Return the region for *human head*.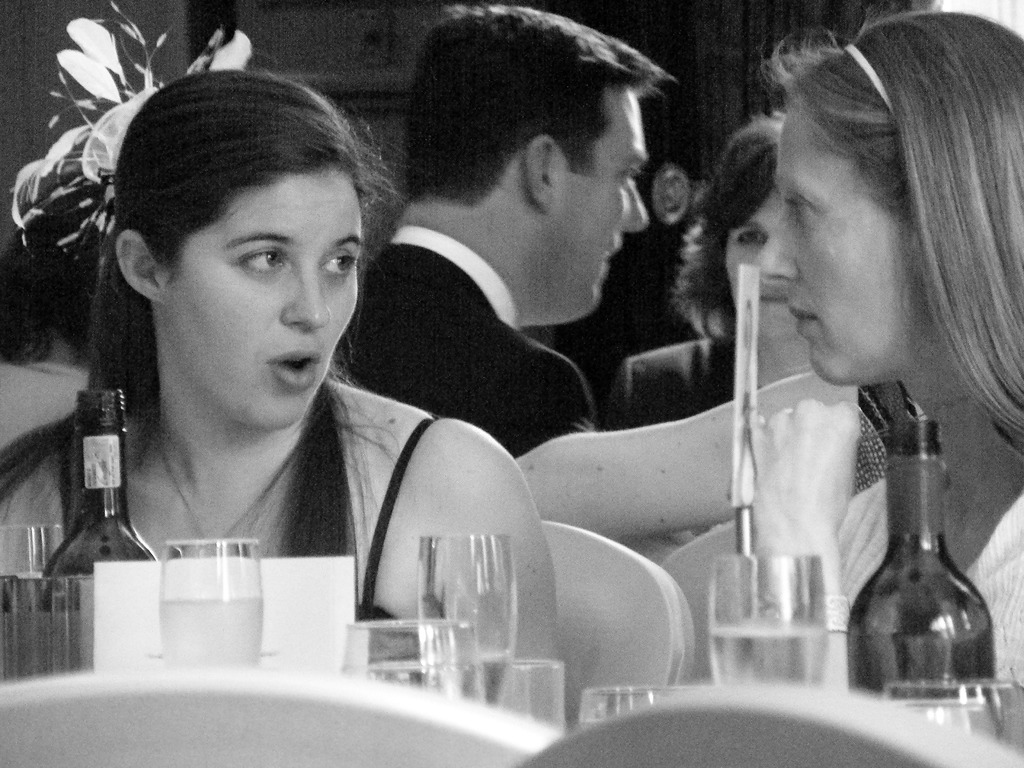
755:12:1023:389.
